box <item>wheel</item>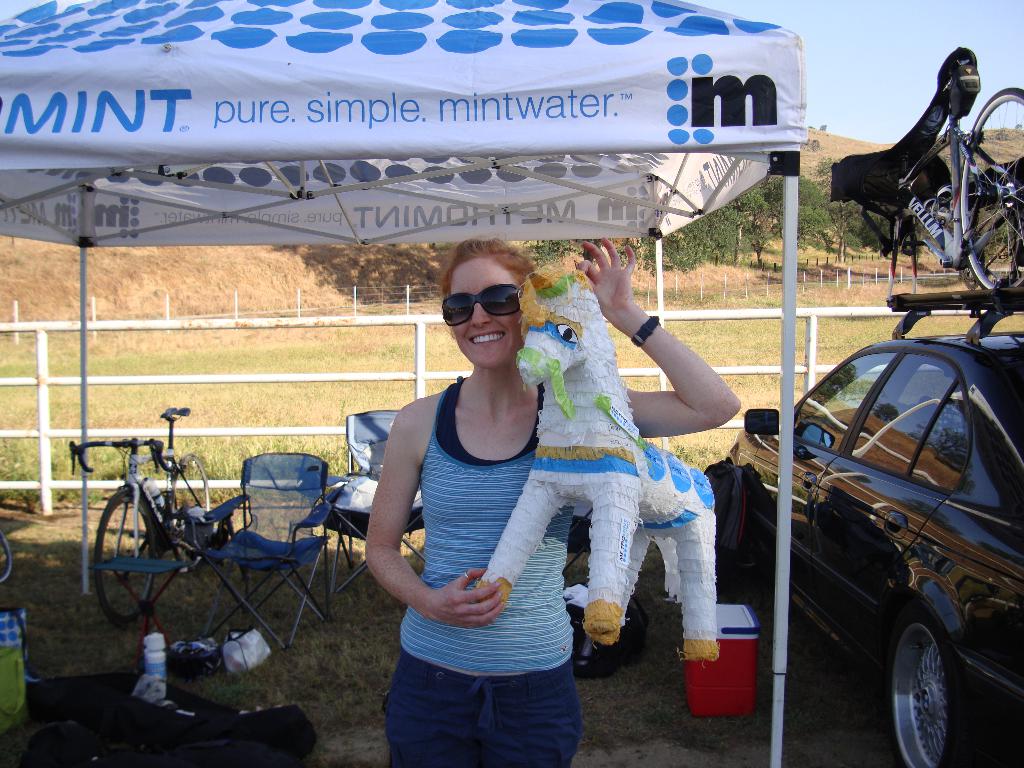
103 490 155 630
